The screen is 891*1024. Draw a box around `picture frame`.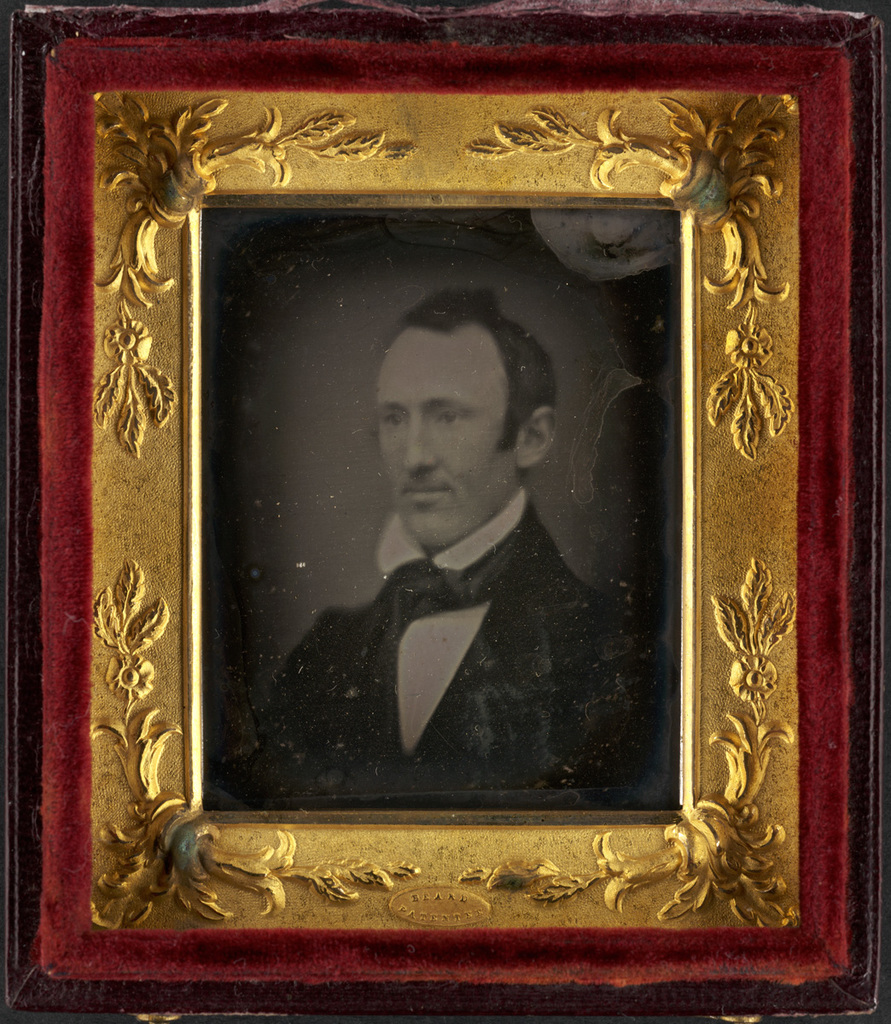
left=0, top=0, right=890, bottom=1023.
